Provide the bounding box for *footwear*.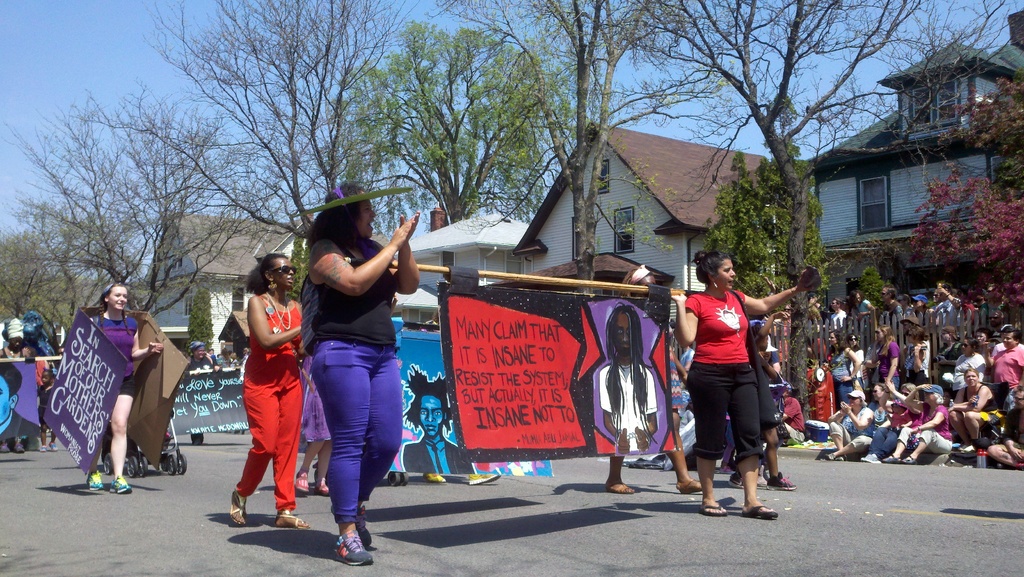
(x1=314, y1=480, x2=330, y2=496).
